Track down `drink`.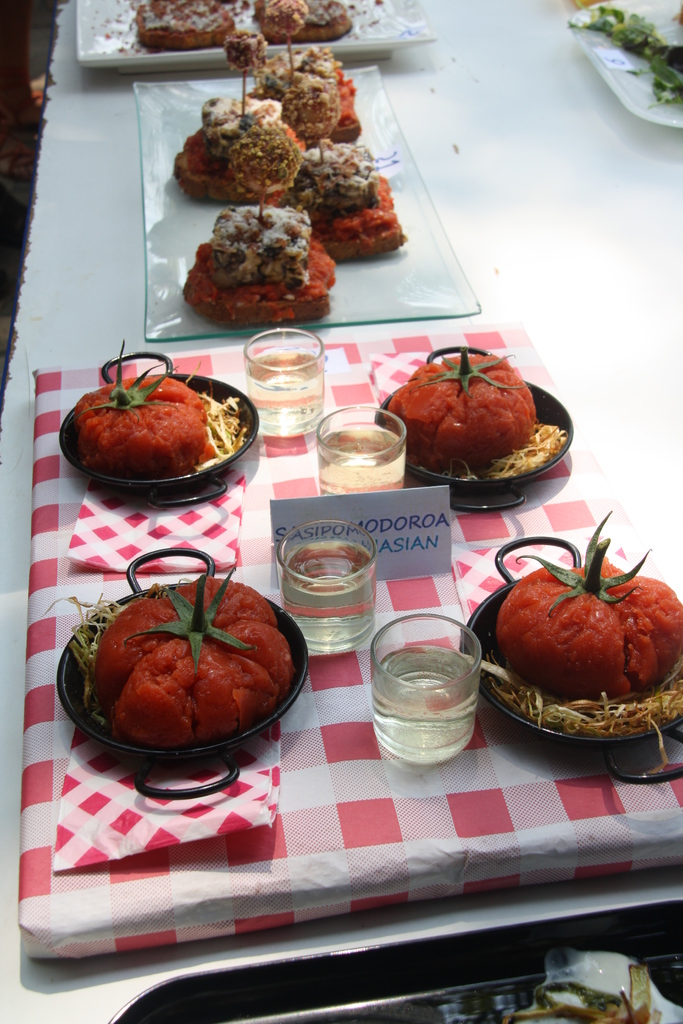
Tracked to detection(315, 419, 407, 498).
